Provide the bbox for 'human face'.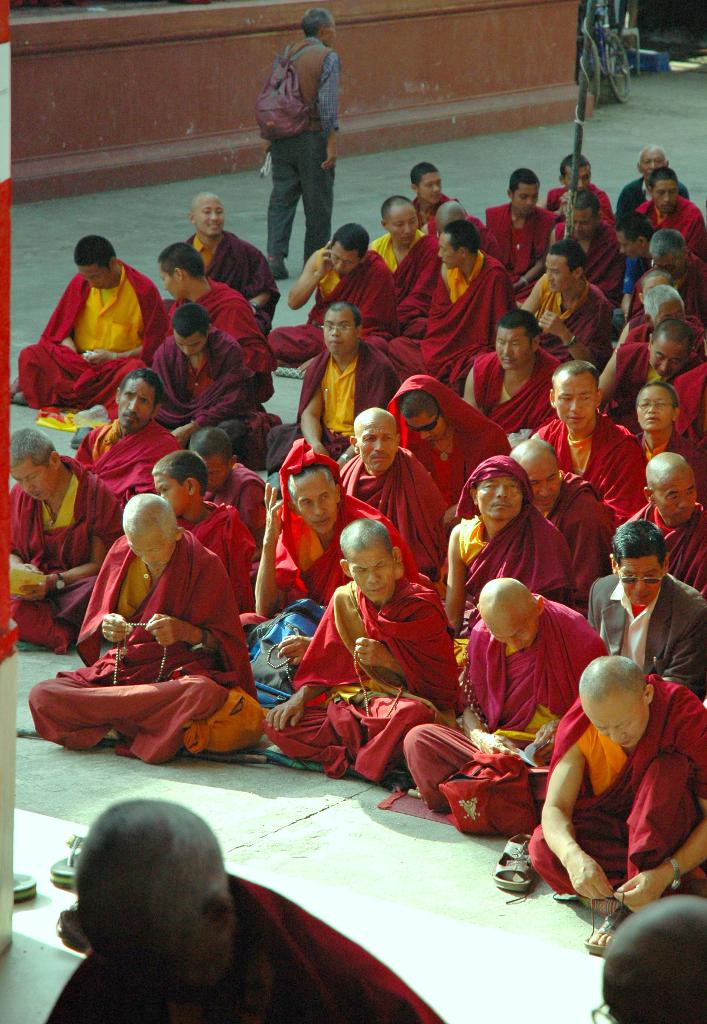
<box>120,380,156,431</box>.
